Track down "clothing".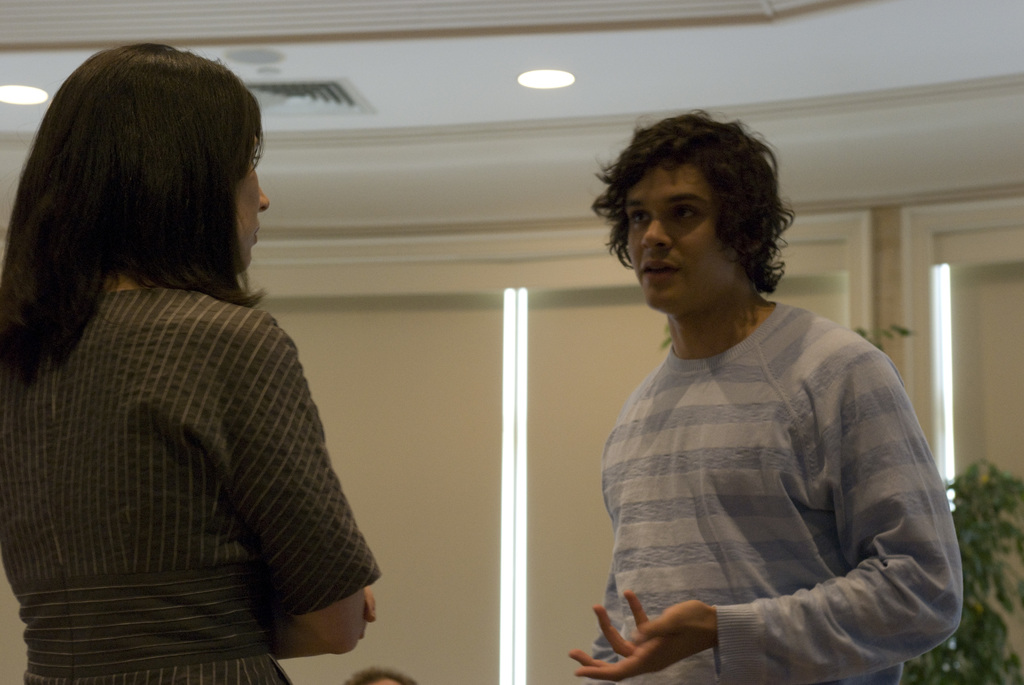
Tracked to x1=0, y1=281, x2=386, y2=684.
